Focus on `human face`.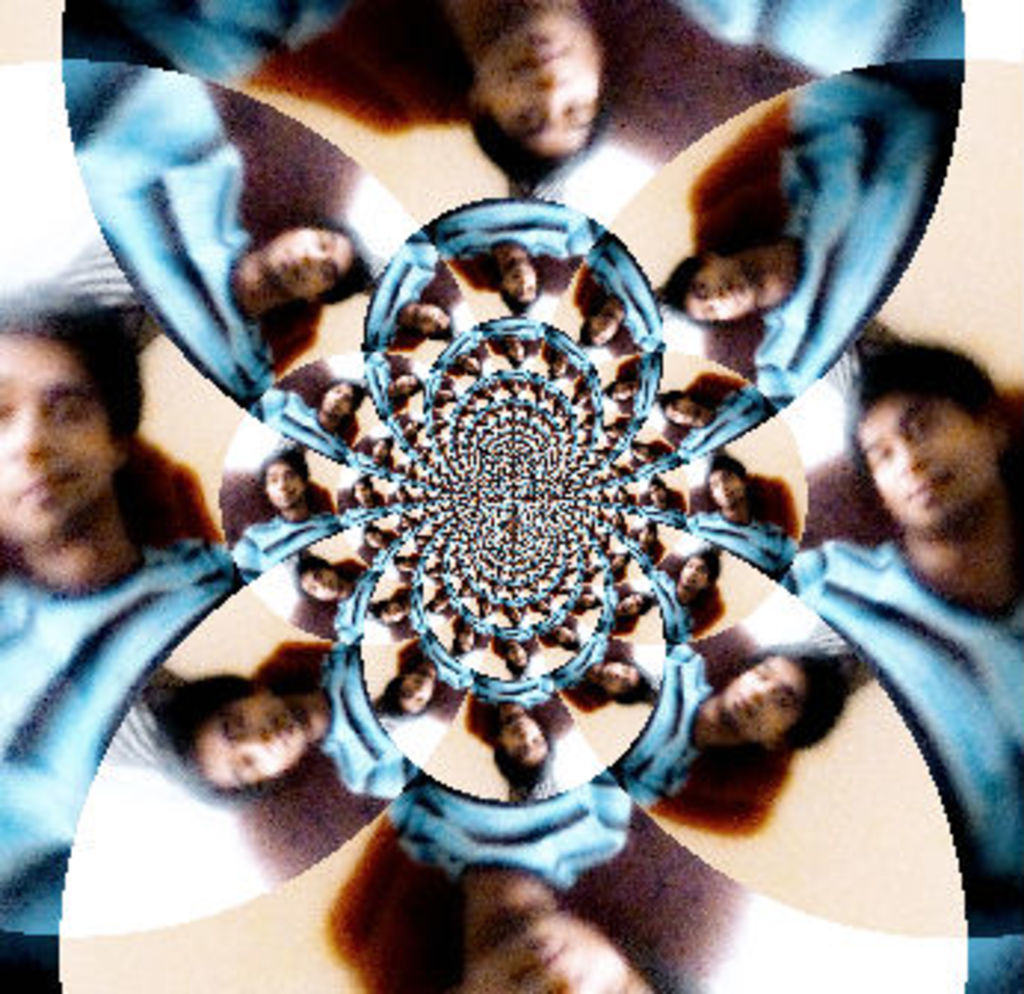
Focused at 263, 222, 352, 305.
